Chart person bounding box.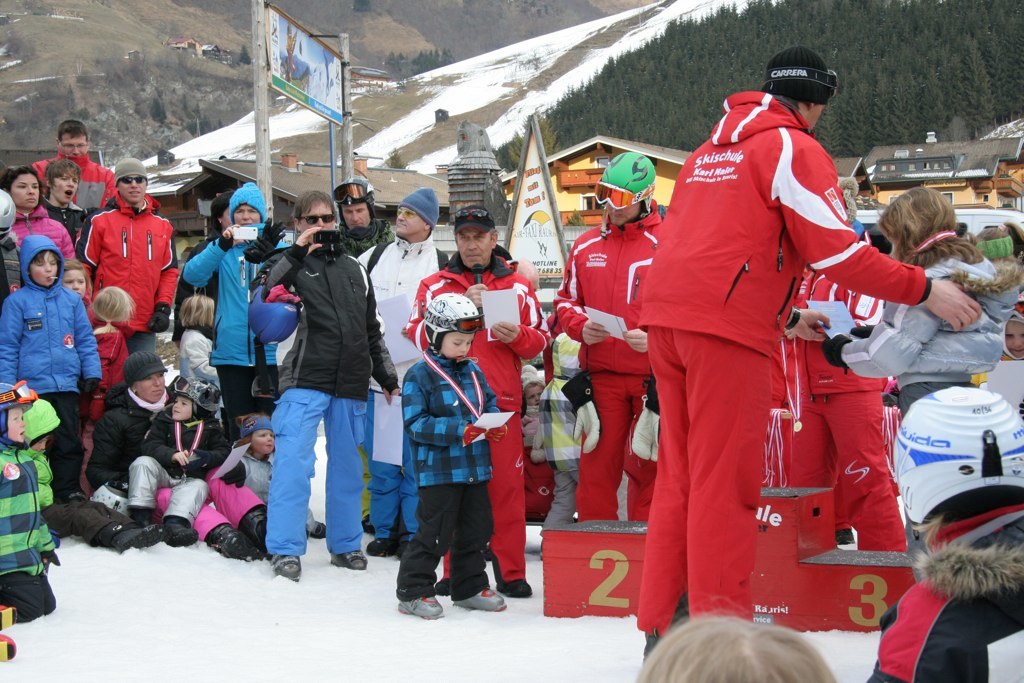
Charted: [124,372,224,550].
